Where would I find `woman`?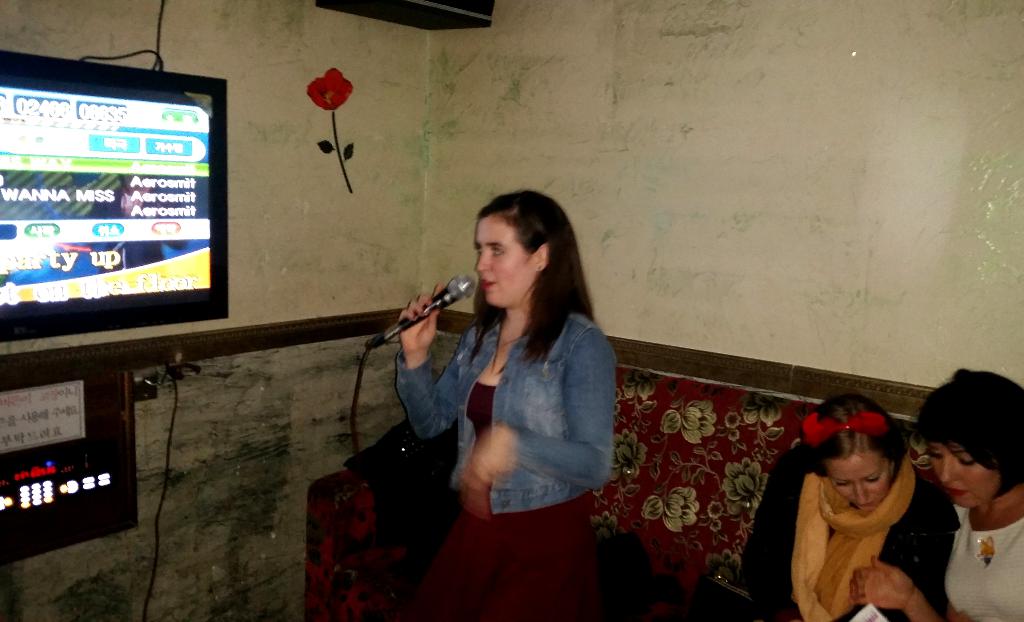
At {"left": 406, "top": 183, "right": 628, "bottom": 610}.
